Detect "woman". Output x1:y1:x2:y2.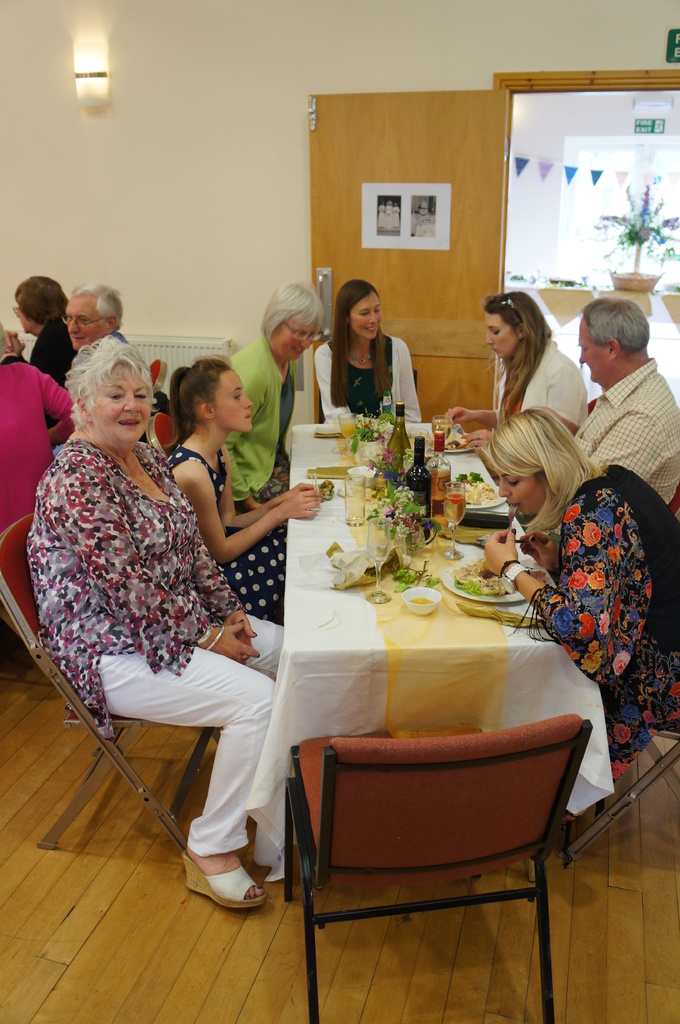
320:281:422:431.
